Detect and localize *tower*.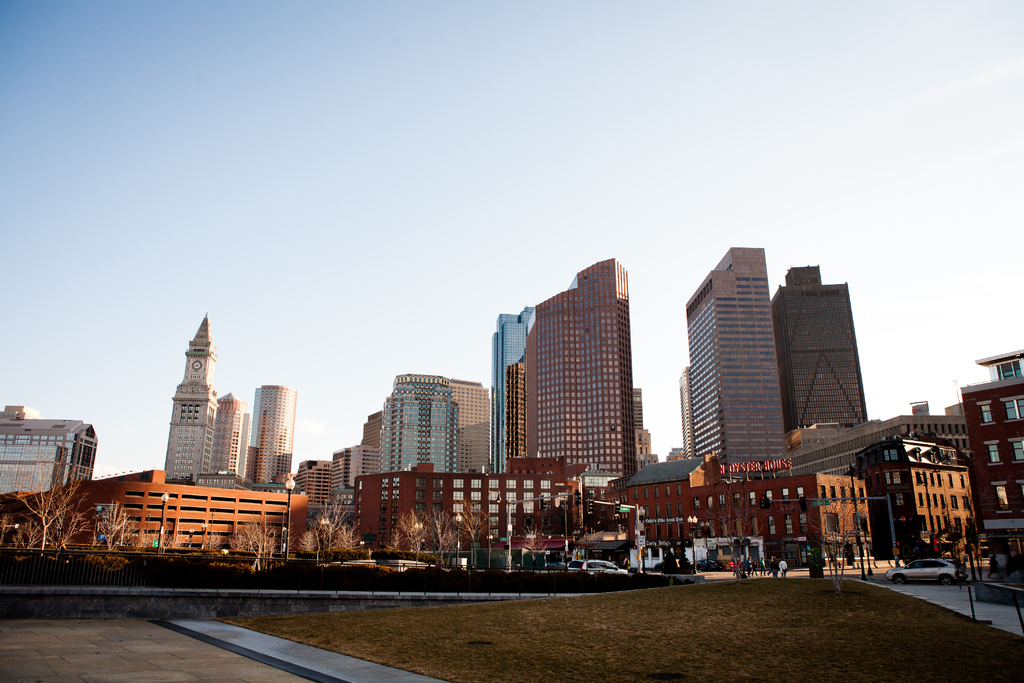
Localized at 241, 386, 299, 497.
